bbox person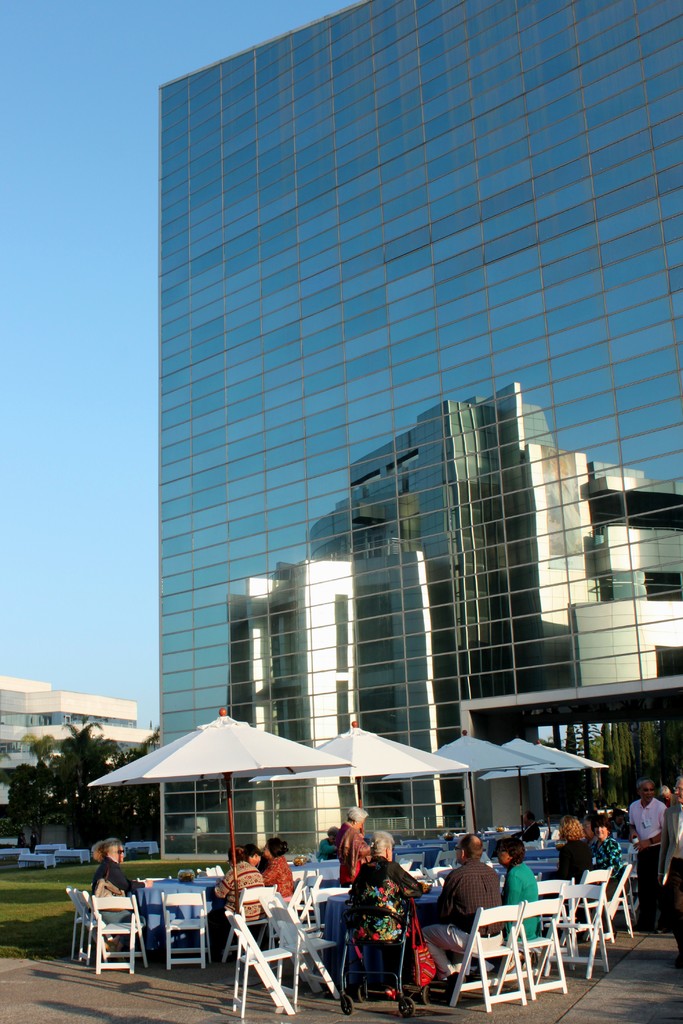
locate(630, 784, 665, 889)
